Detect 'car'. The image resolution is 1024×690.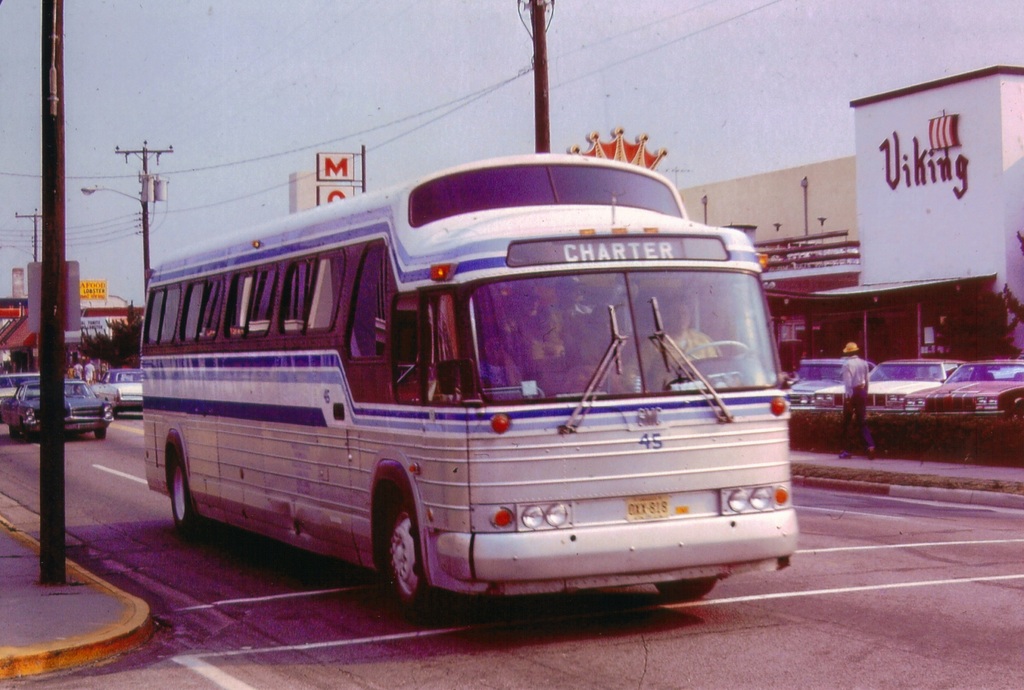
<box>925,356,1023,409</box>.
